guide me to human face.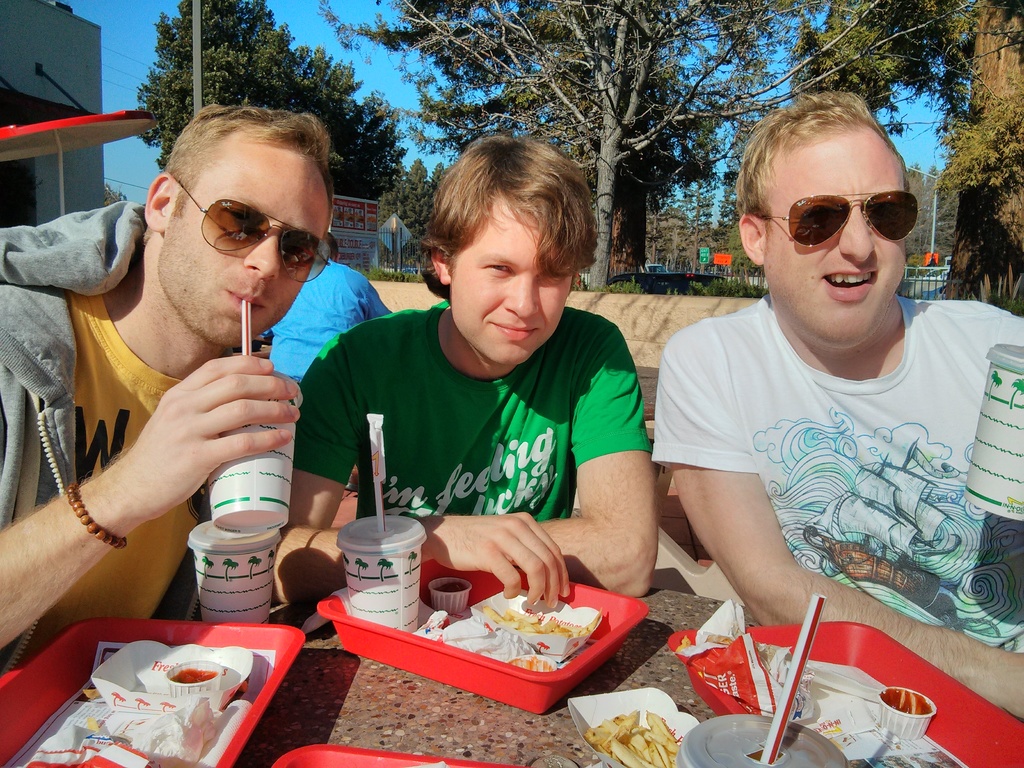
Guidance: [450,189,564,371].
